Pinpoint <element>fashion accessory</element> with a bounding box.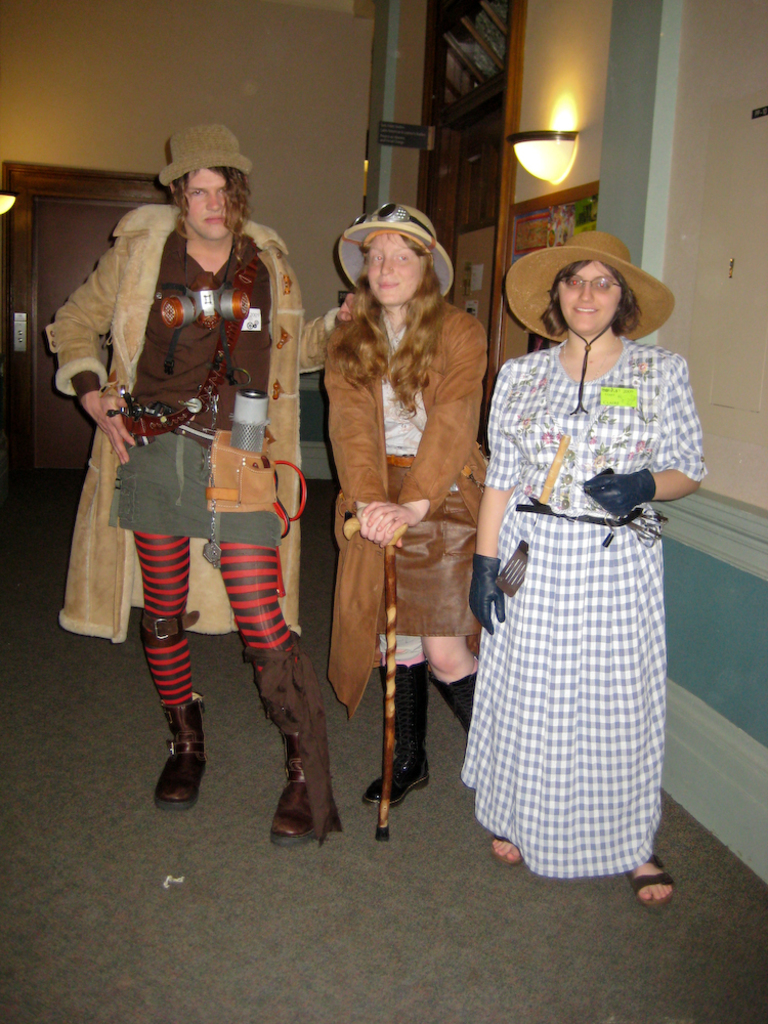
<box>627,856,673,909</box>.
